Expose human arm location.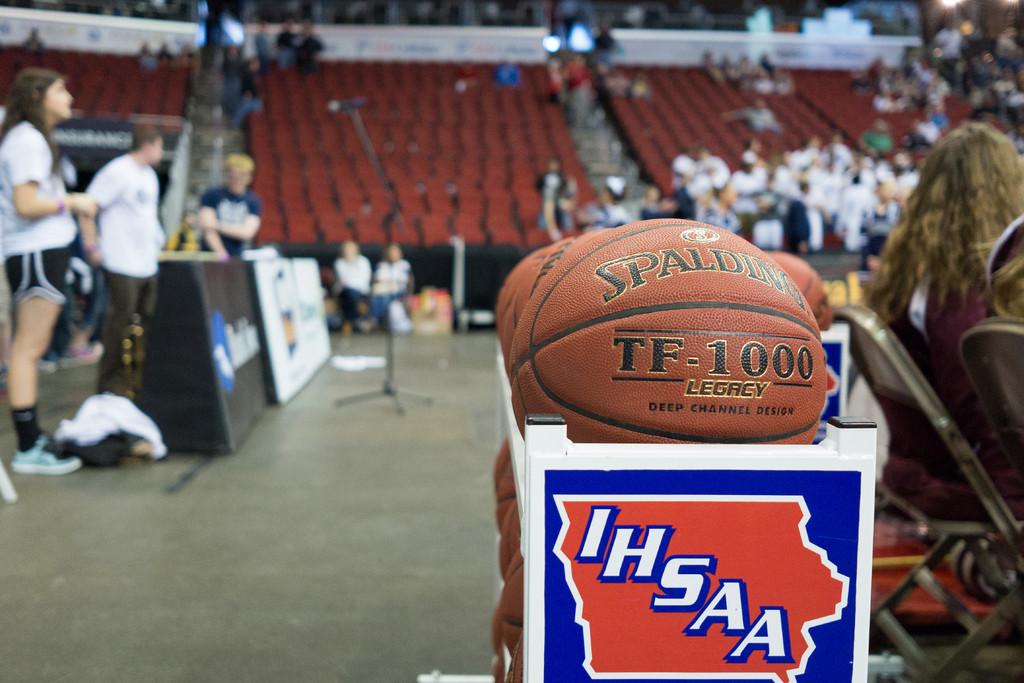
Exposed at left=200, top=207, right=260, bottom=240.
